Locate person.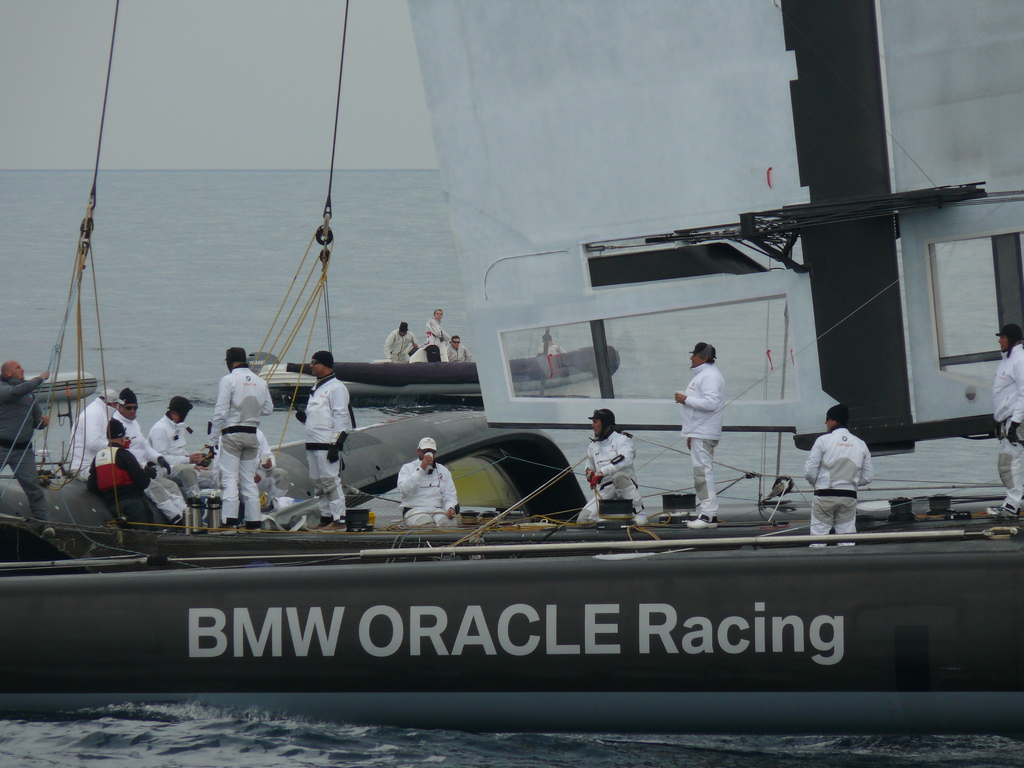
Bounding box: (left=446, top=332, right=474, bottom=365).
